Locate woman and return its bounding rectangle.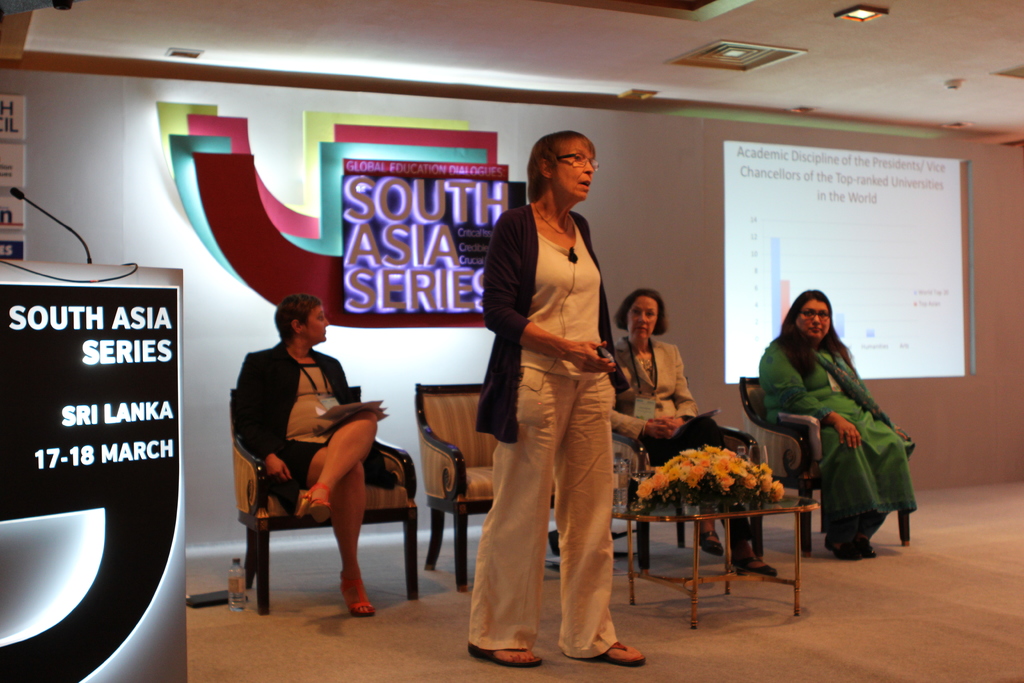
(left=605, top=279, right=786, bottom=578).
